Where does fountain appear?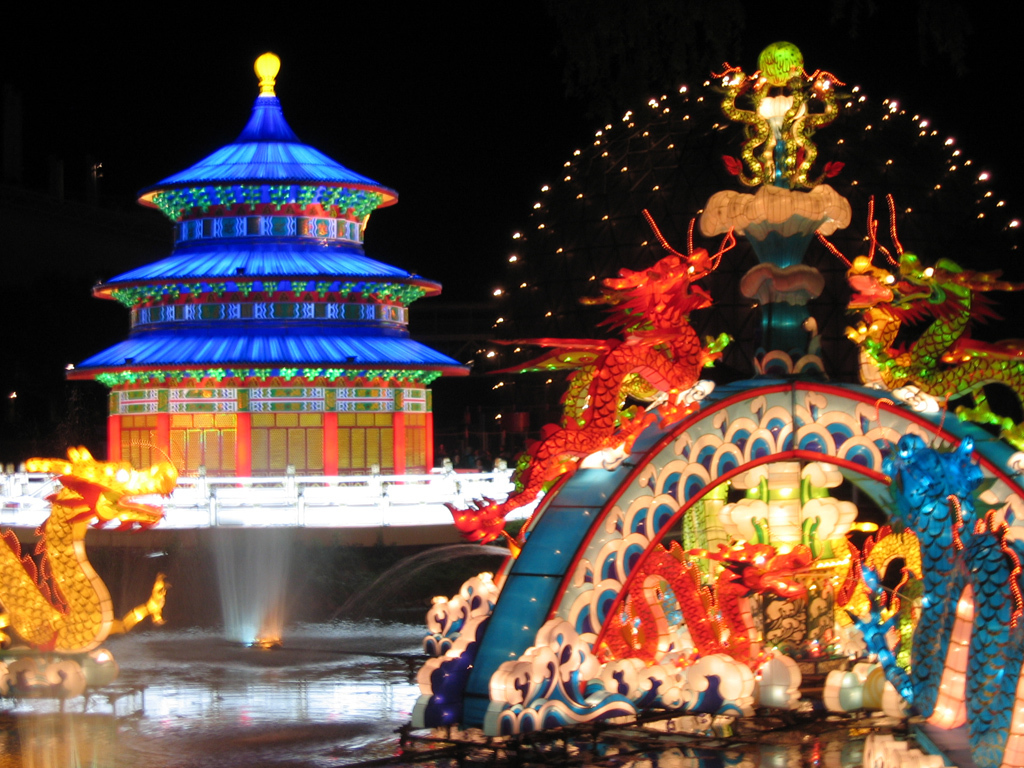
Appears at x1=193, y1=503, x2=306, y2=665.
